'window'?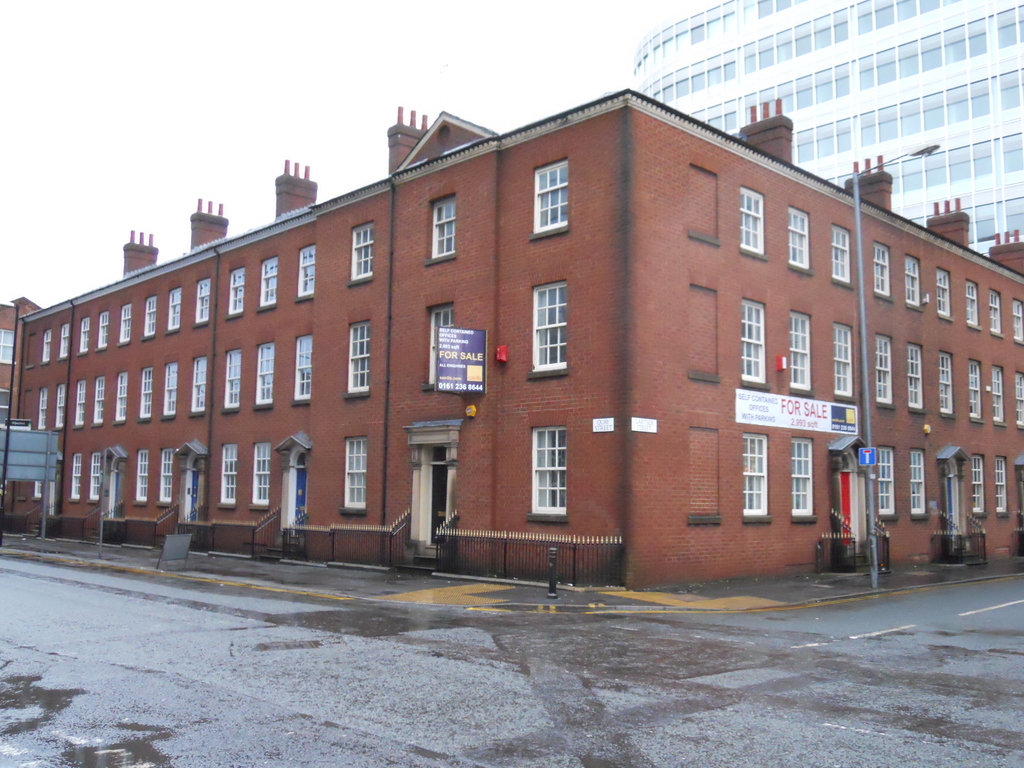
box=[830, 319, 856, 405]
